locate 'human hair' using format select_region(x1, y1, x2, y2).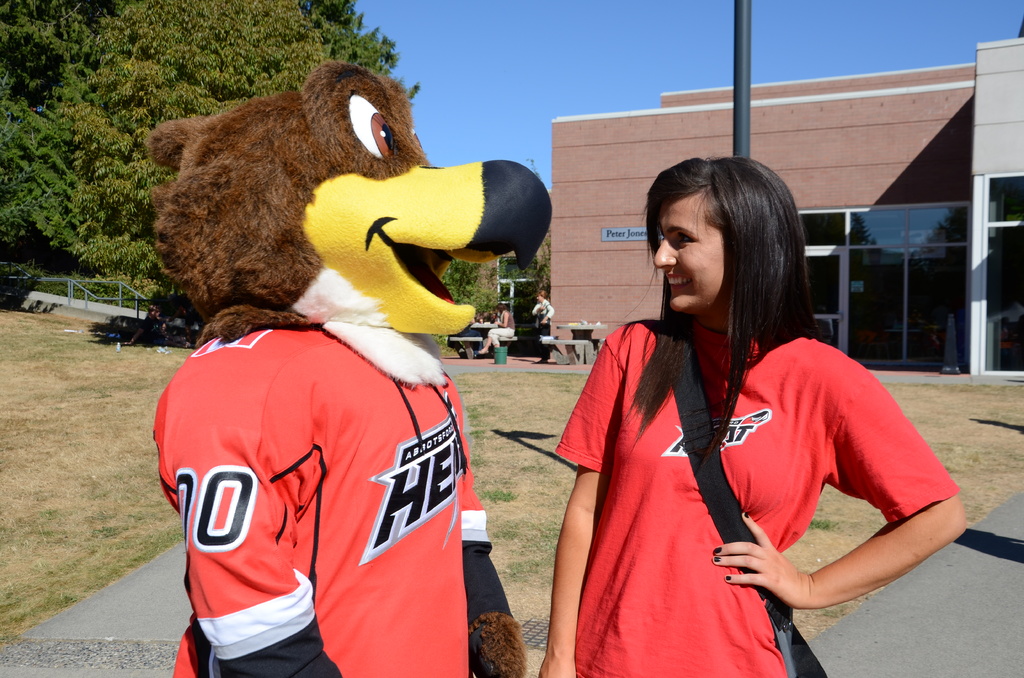
select_region(496, 304, 506, 310).
